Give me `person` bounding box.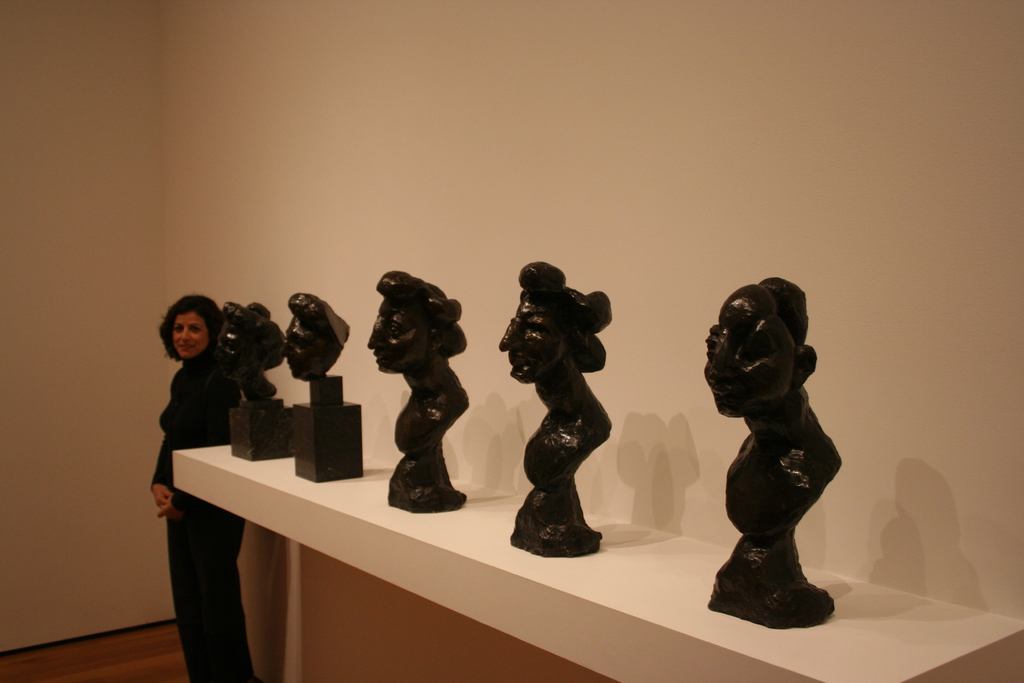
l=150, t=293, r=256, b=680.
